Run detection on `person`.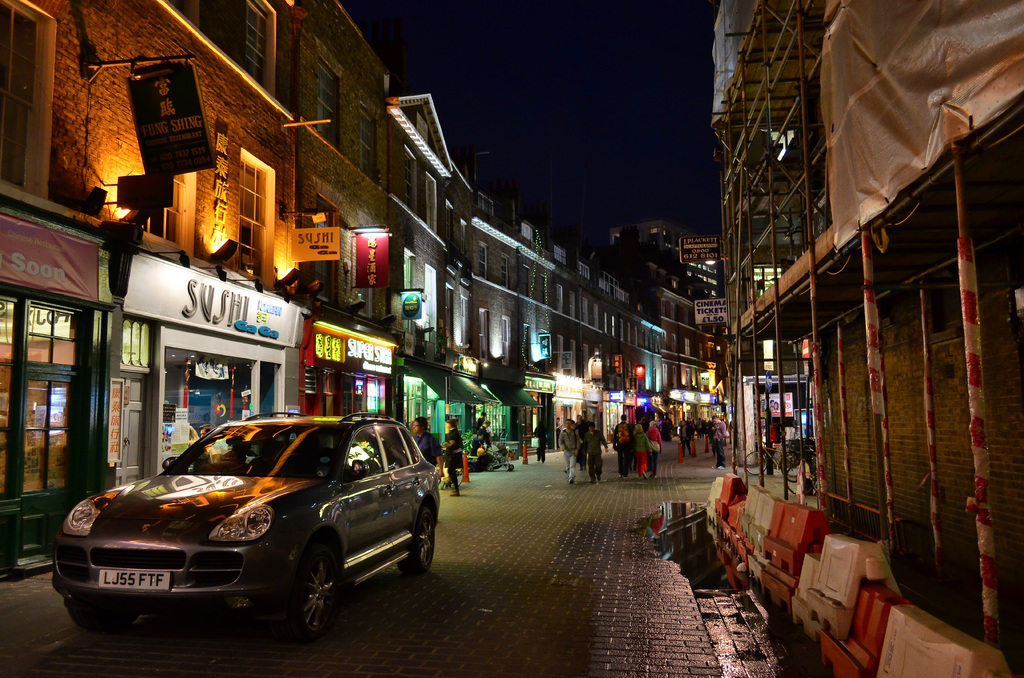
Result: box=[445, 419, 465, 495].
